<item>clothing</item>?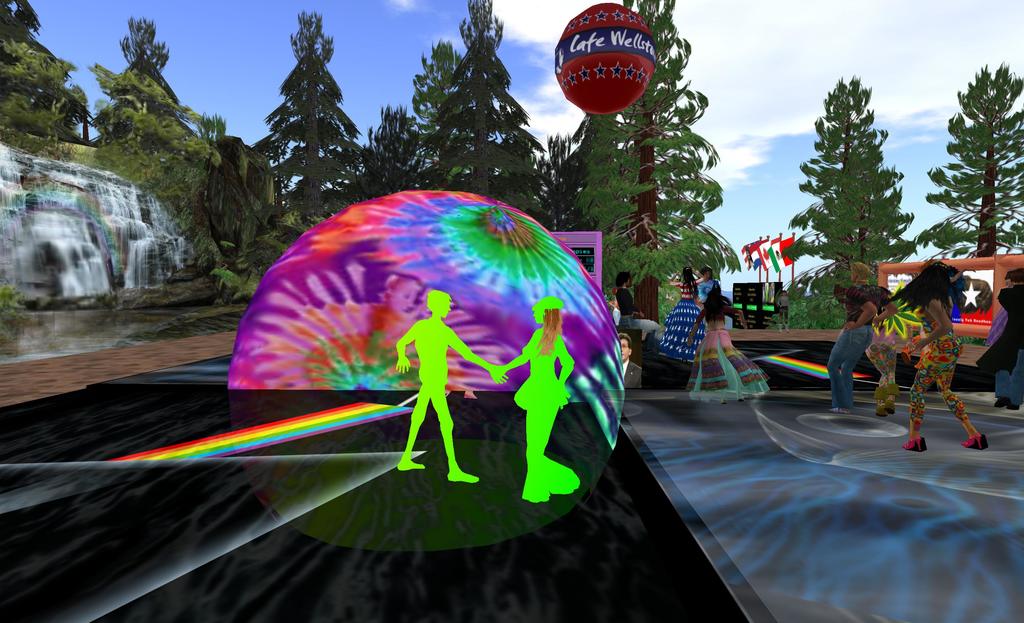
BBox(657, 300, 713, 356)
